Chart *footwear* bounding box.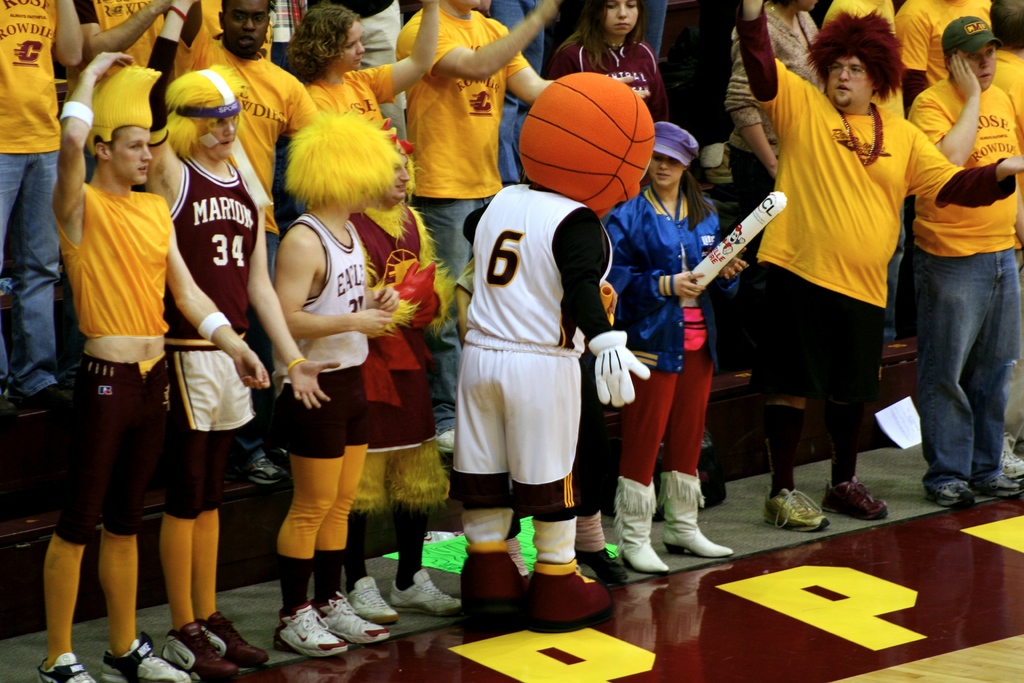
Charted: l=36, t=652, r=93, b=682.
